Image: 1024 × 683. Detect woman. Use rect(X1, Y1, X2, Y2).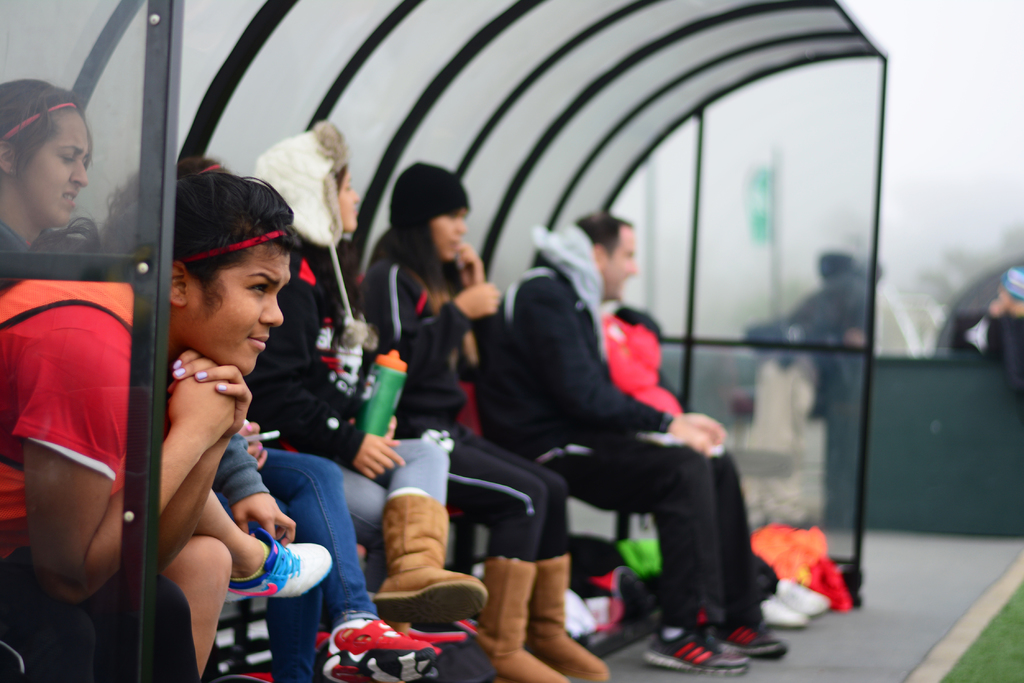
rect(0, 67, 108, 286).
